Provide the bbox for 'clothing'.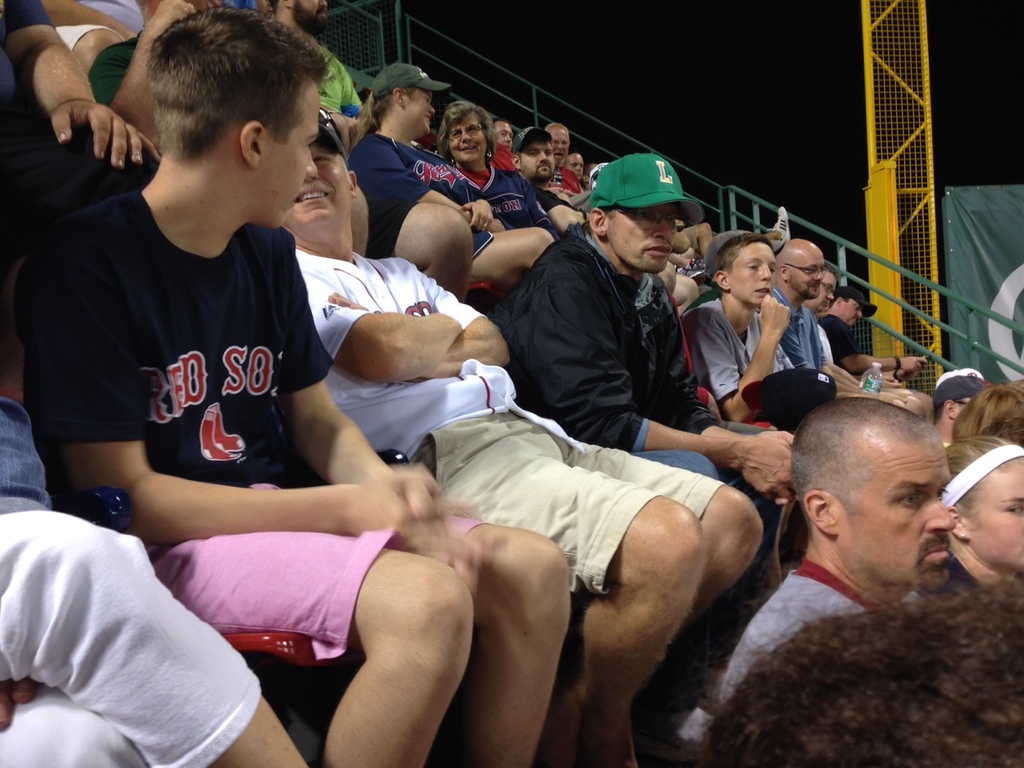
select_region(574, 178, 591, 188).
